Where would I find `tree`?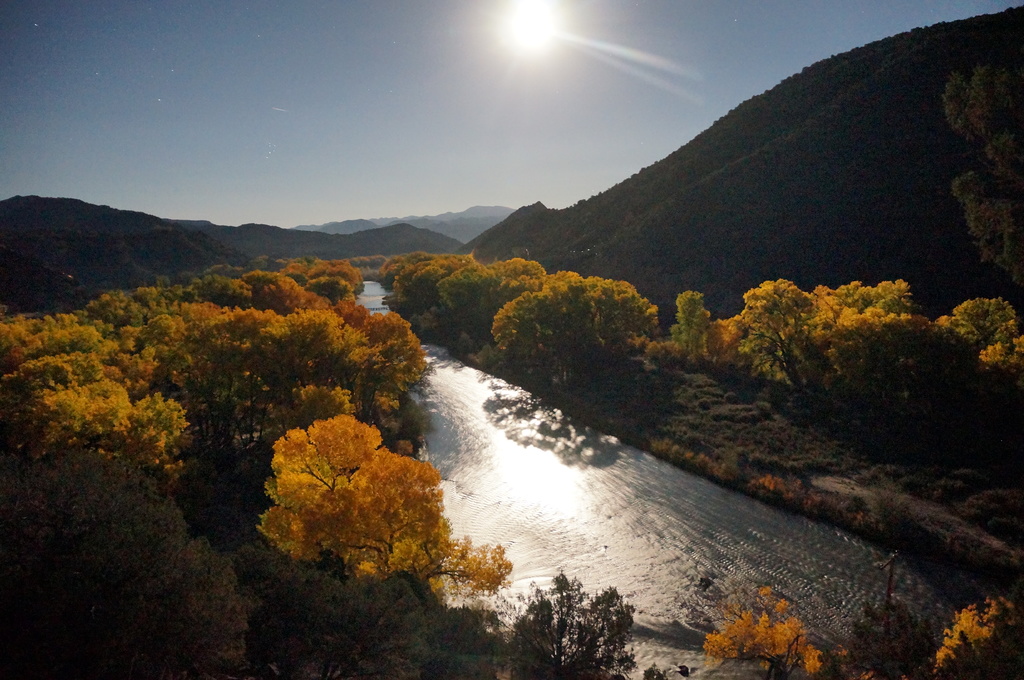
At 948 67 1023 274.
